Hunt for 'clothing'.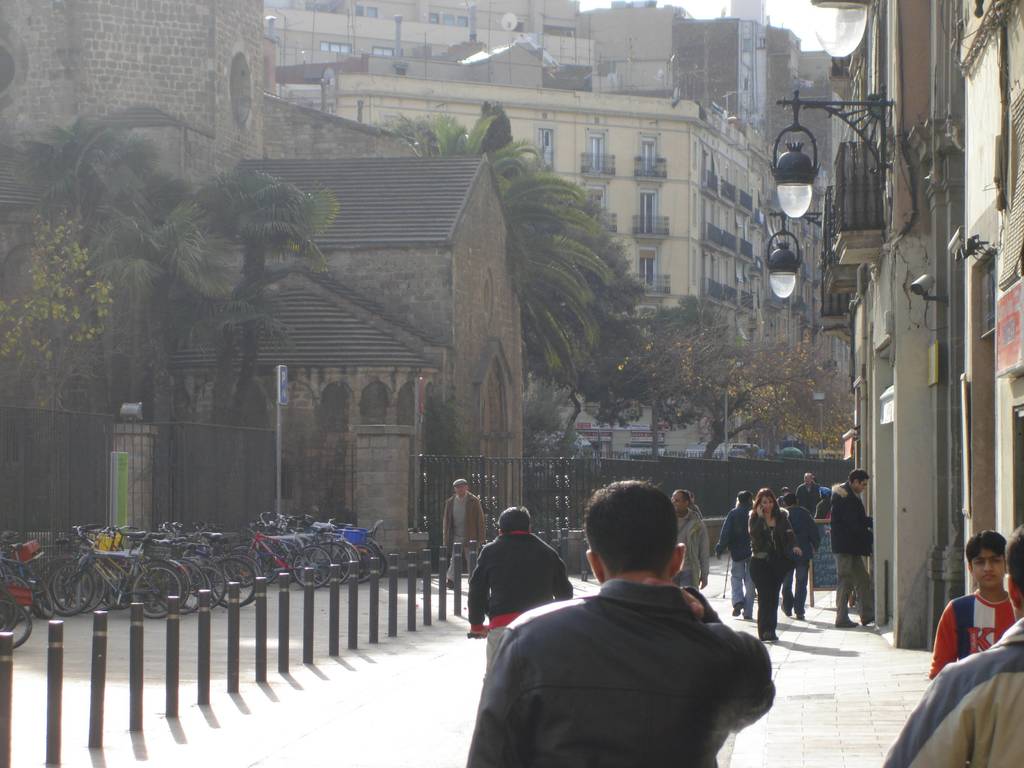
Hunted down at bbox=(934, 592, 1017, 680).
